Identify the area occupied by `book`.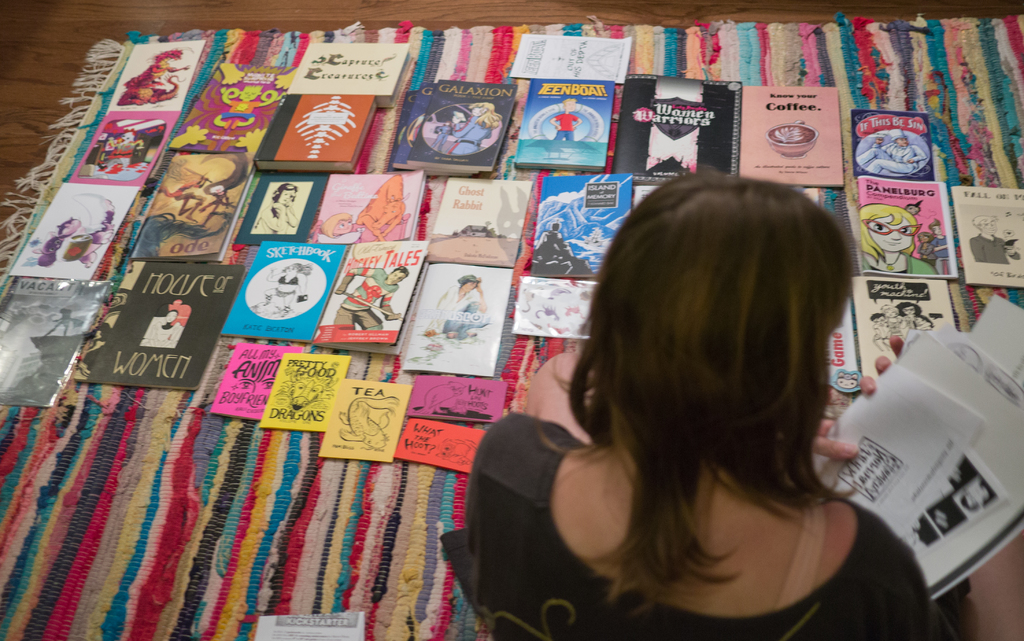
Area: pyautogui.locateOnScreen(219, 236, 350, 348).
